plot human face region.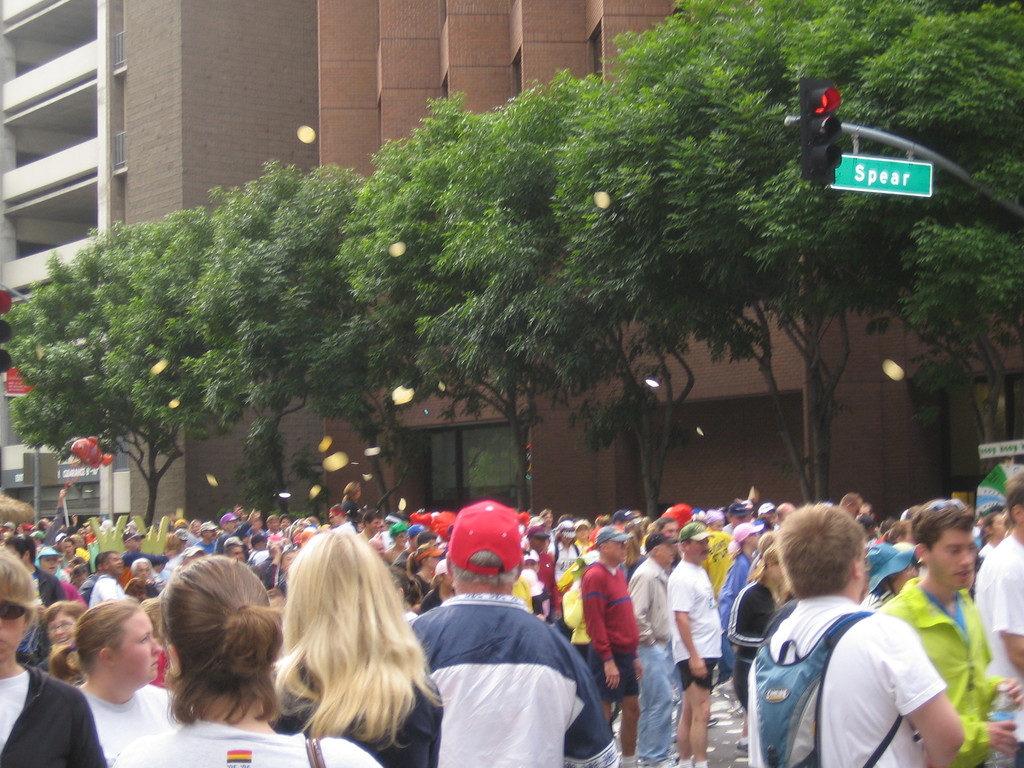
Plotted at (428,556,440,566).
